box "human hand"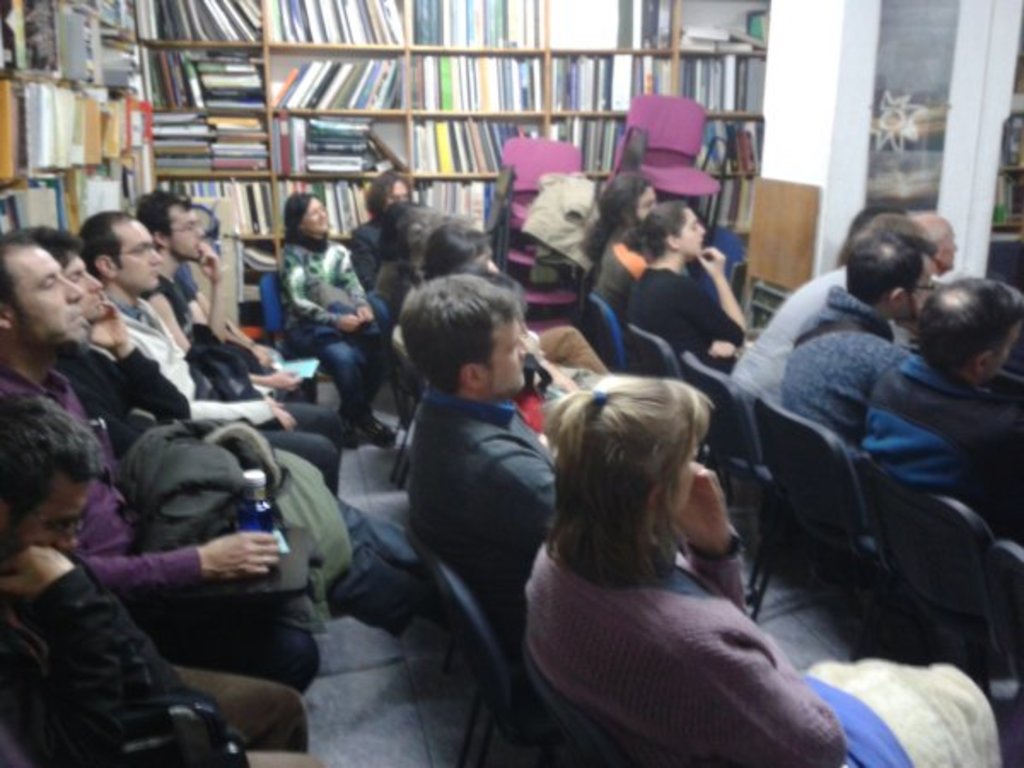
left=85, top=288, right=128, bottom=352
